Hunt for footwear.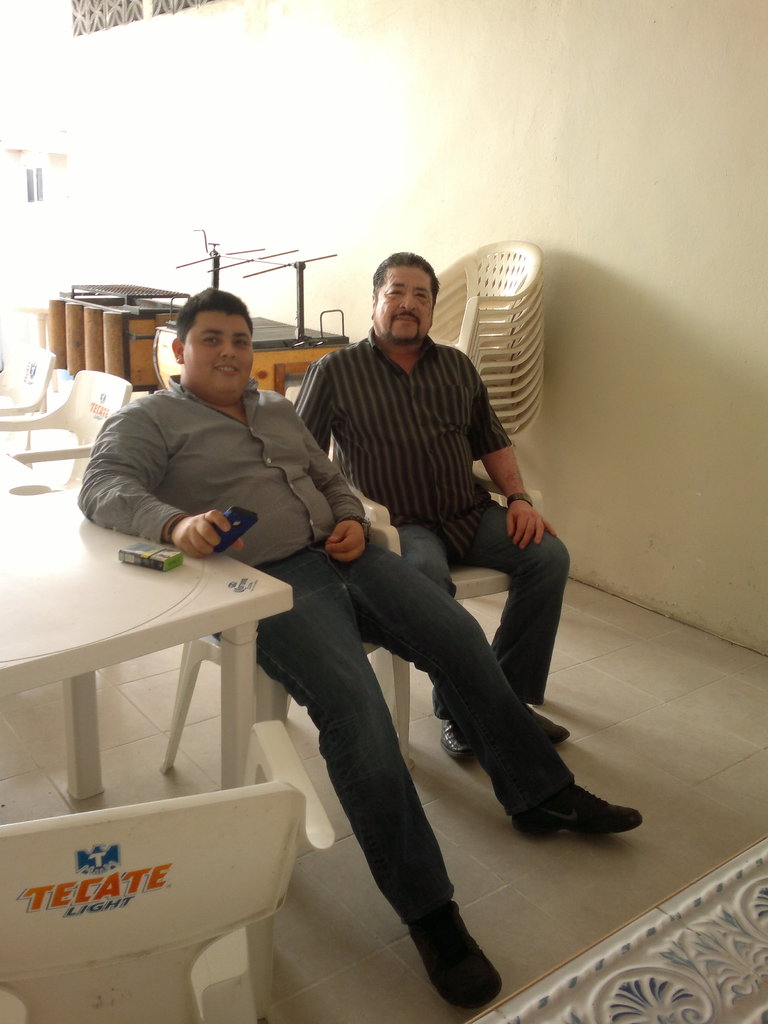
Hunted down at rect(516, 778, 644, 846).
